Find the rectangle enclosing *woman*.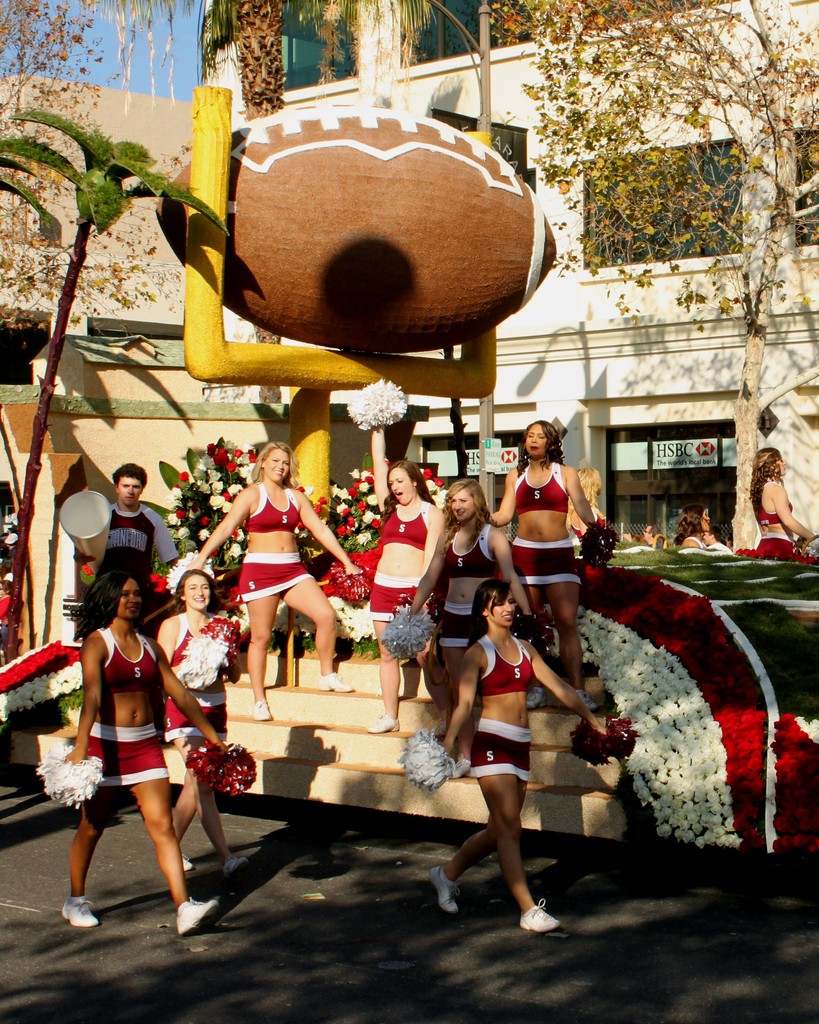
x1=401, y1=477, x2=537, y2=786.
